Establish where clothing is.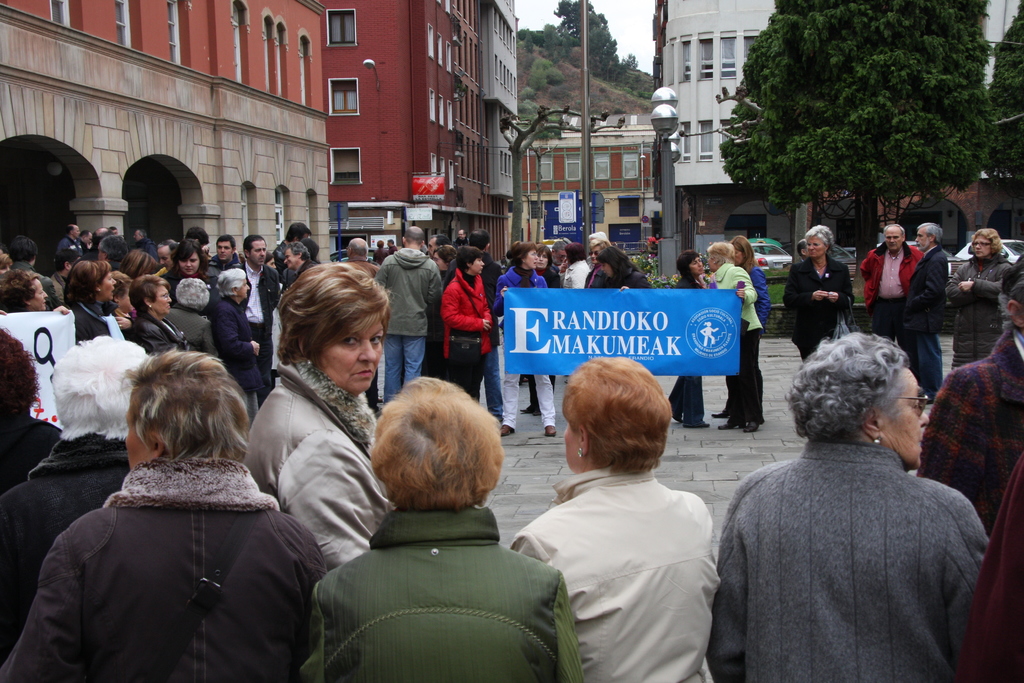
Established at pyautogui.locateOnScreen(129, 309, 186, 354).
